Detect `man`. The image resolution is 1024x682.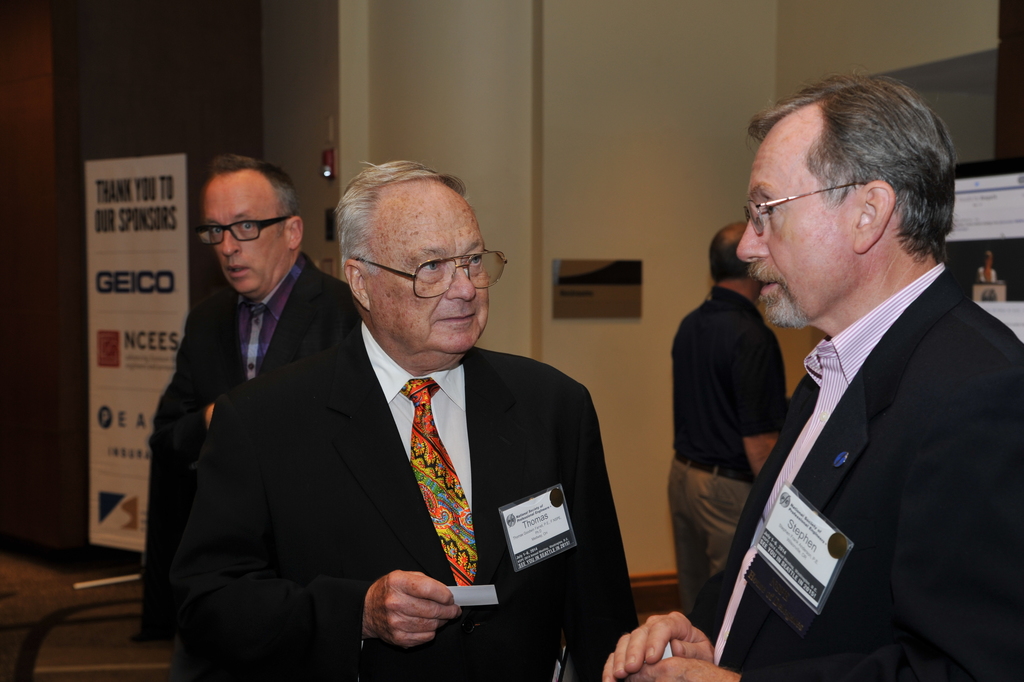
594,70,1023,681.
